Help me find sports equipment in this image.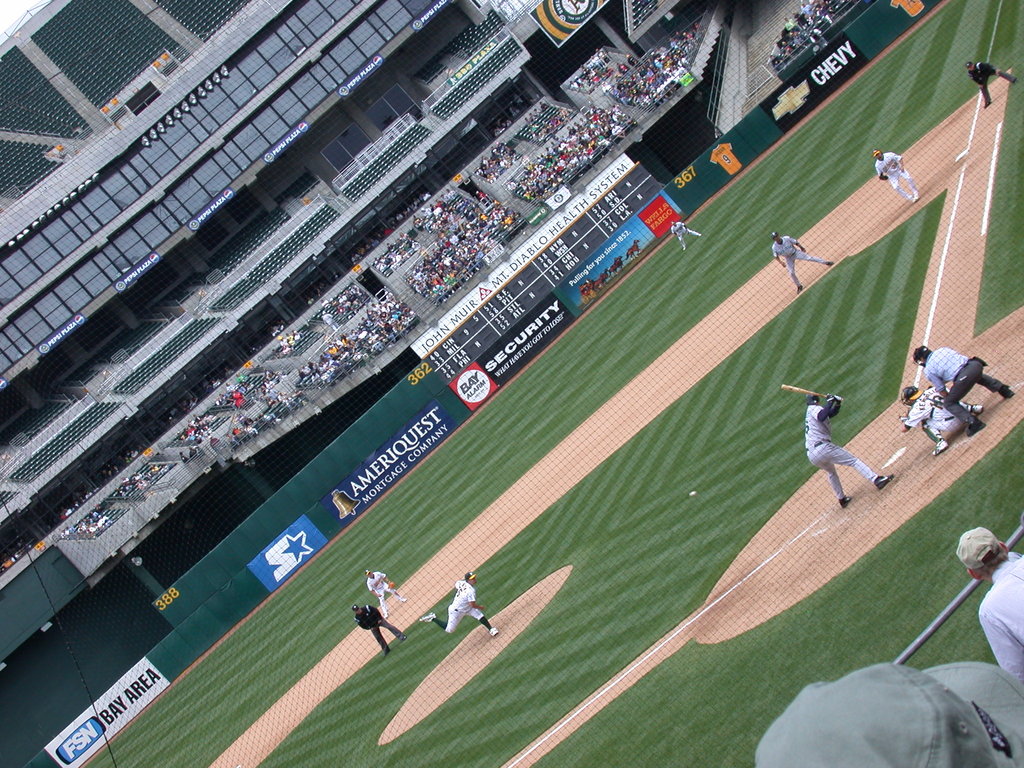
Found it: 899, 386, 918, 408.
